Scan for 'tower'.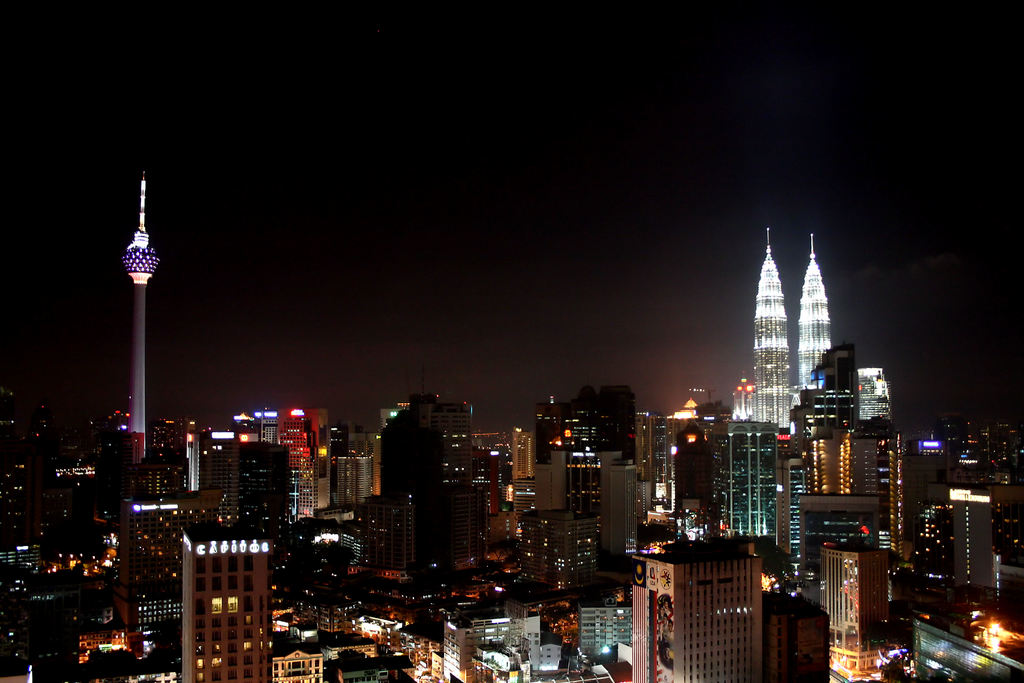
Scan result: bbox=[933, 482, 1009, 599].
